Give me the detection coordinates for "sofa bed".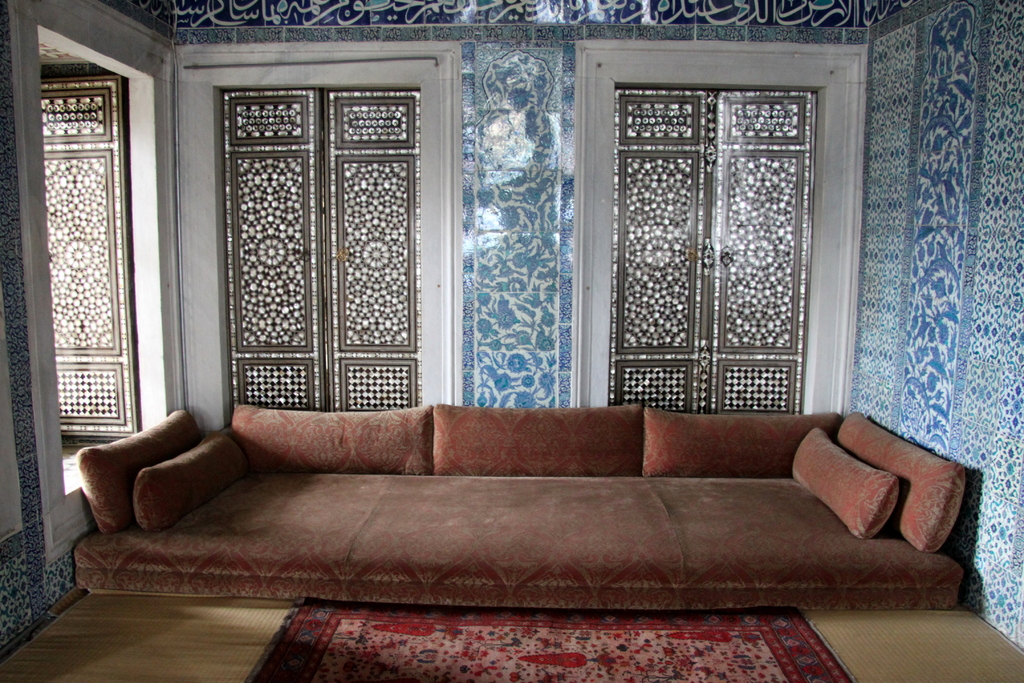
(left=72, top=406, right=972, bottom=607).
